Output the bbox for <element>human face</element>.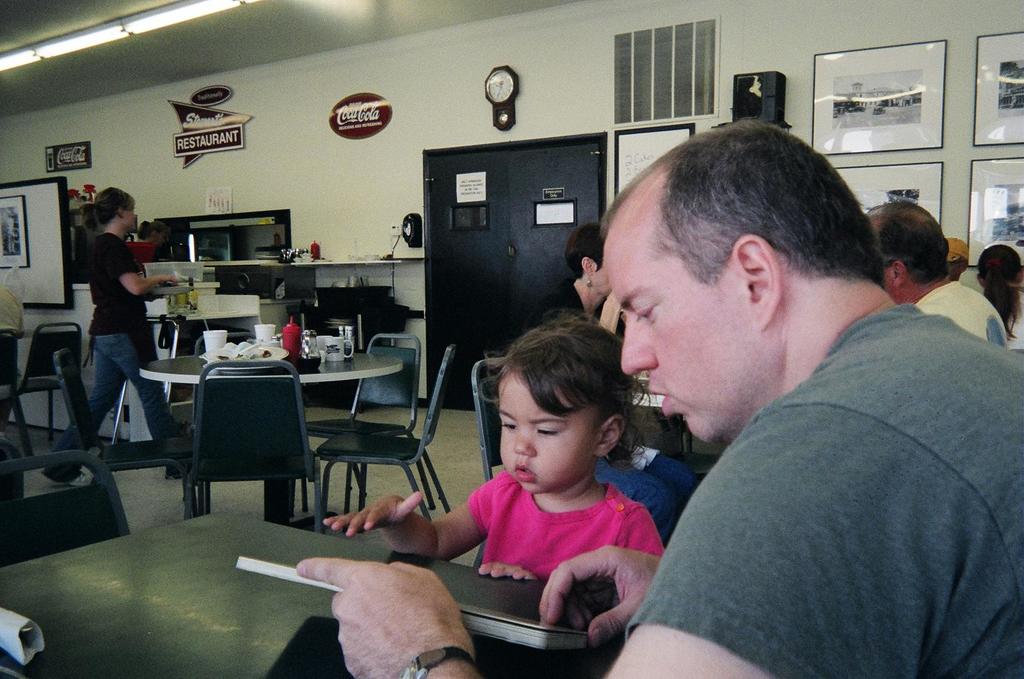
<bbox>605, 245, 757, 444</bbox>.
